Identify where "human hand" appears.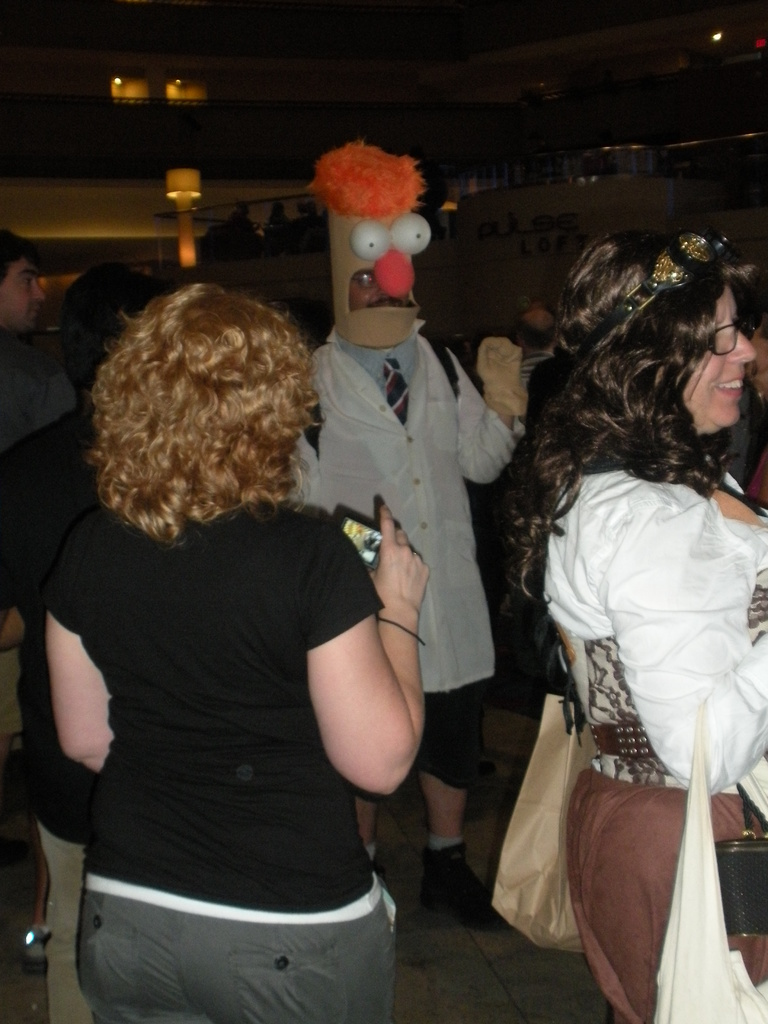
Appears at locate(476, 339, 530, 410).
